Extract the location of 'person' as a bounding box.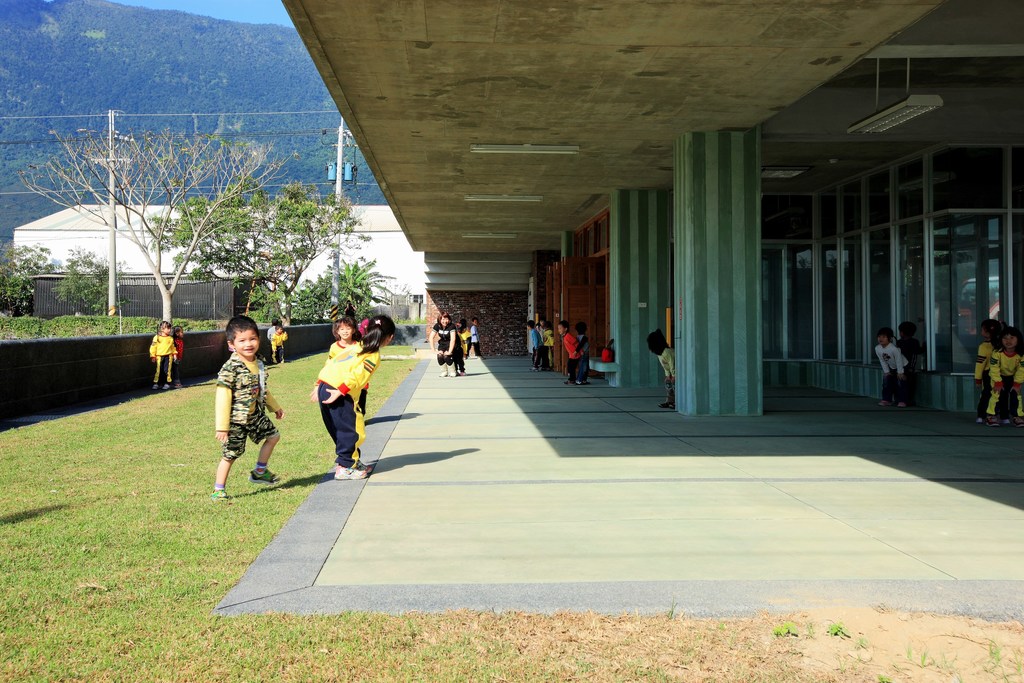
604 339 612 366.
